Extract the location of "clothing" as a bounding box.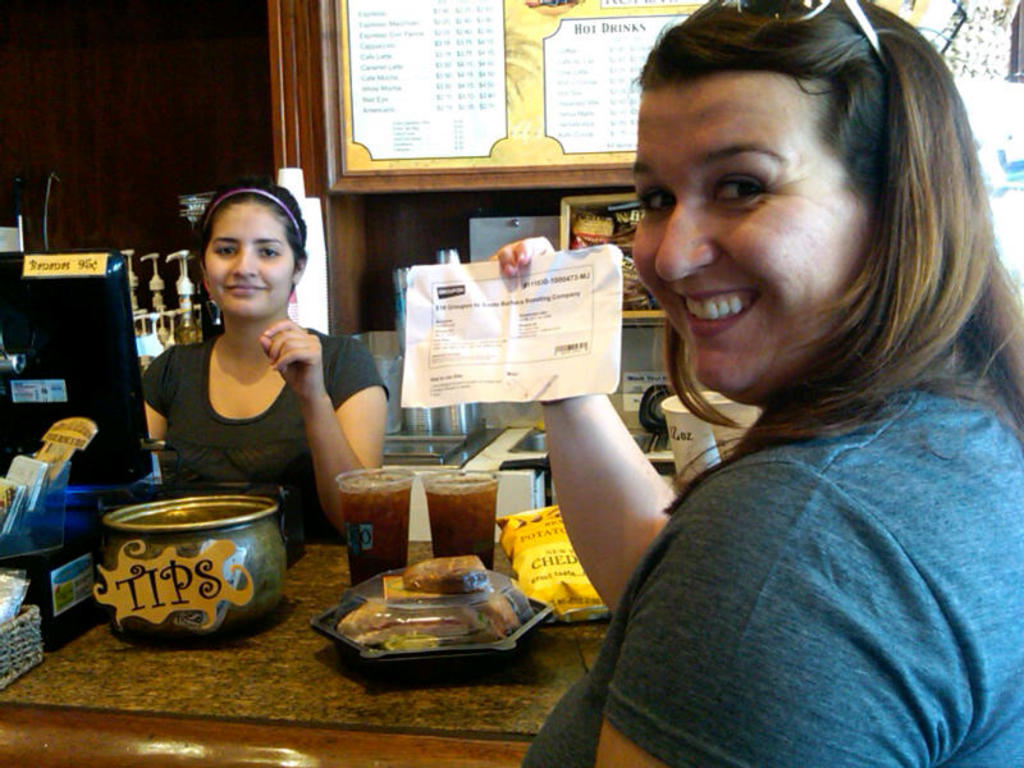
[567, 282, 1012, 759].
